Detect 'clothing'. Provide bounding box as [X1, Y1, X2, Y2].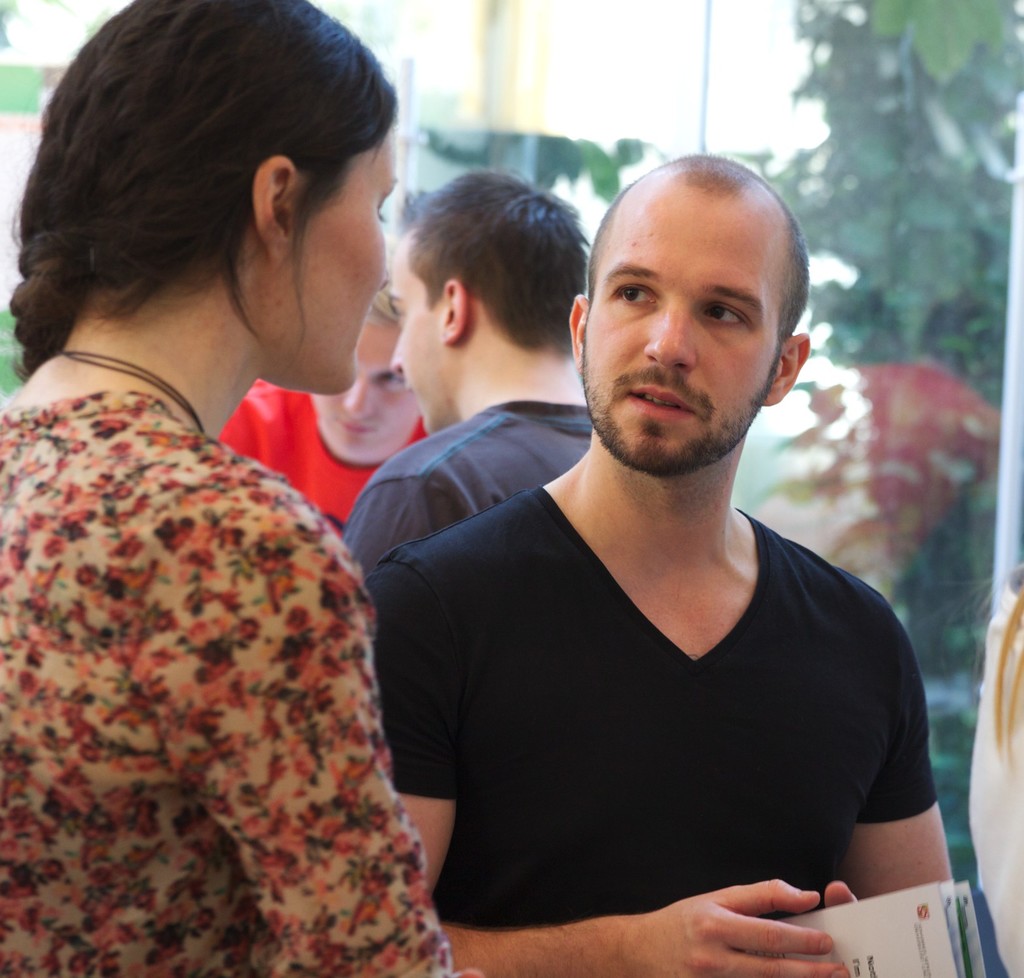
[337, 387, 595, 600].
